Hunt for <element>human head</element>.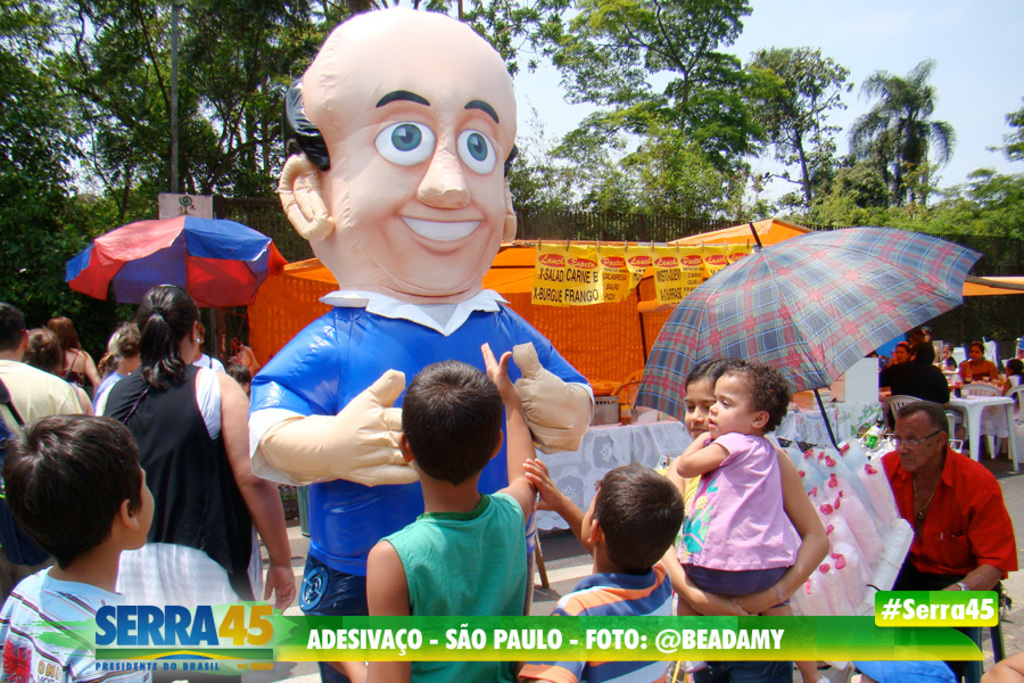
Hunted down at <box>581,464,684,578</box>.
